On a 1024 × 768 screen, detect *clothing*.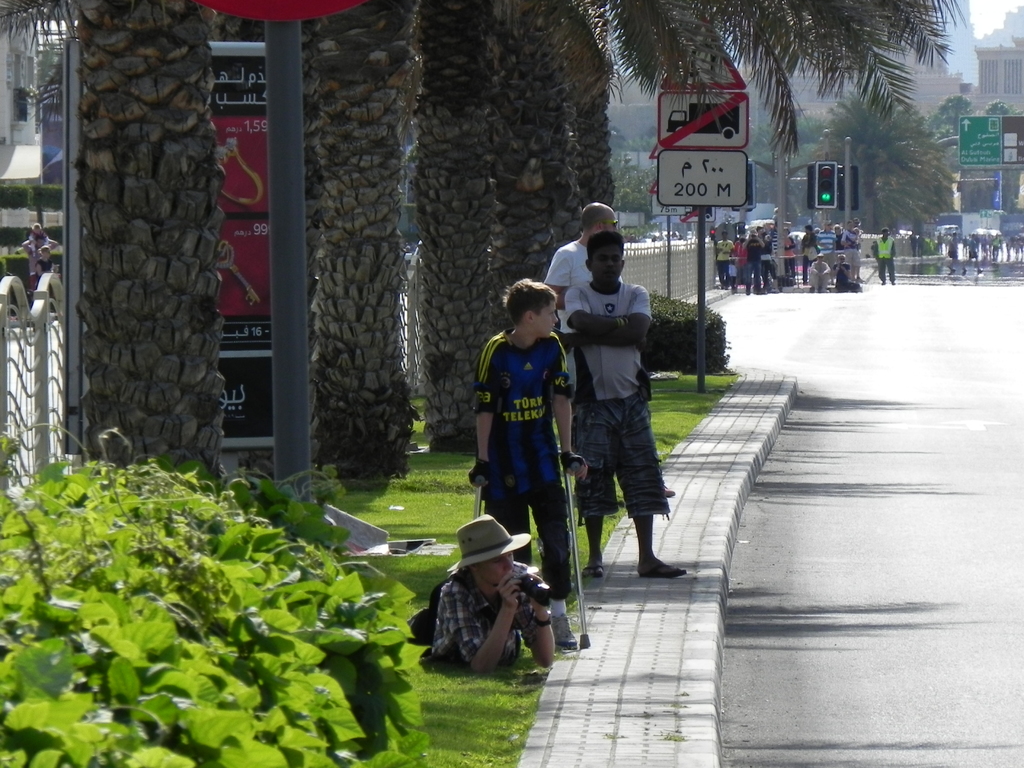
l=34, t=260, r=52, b=278.
